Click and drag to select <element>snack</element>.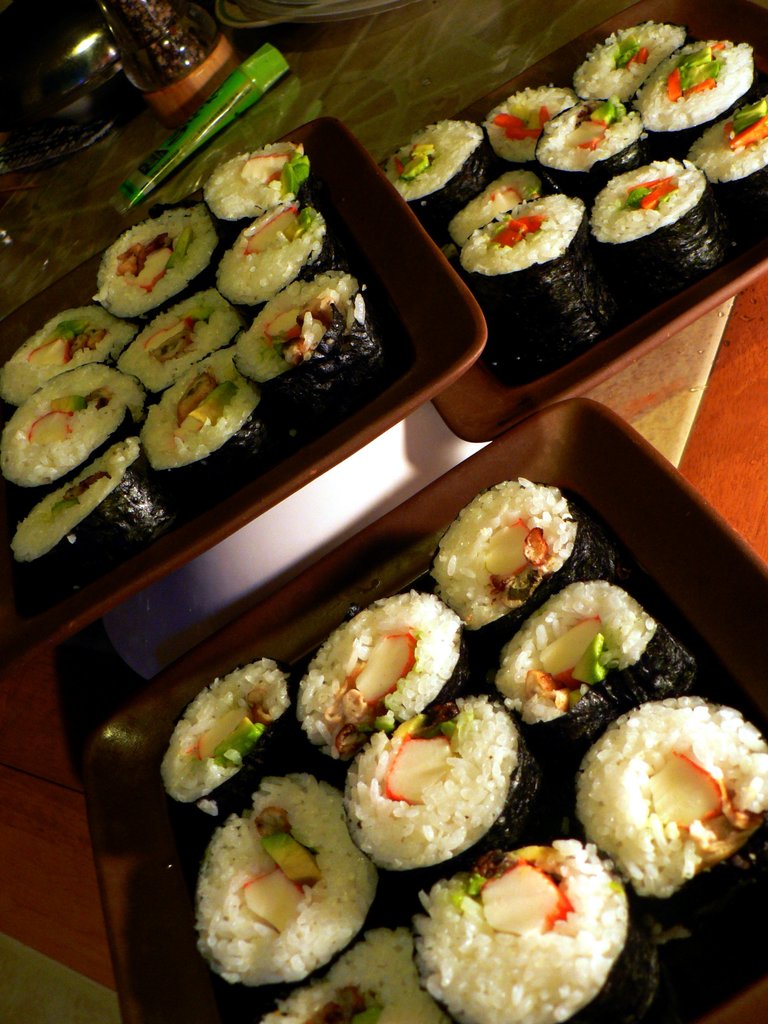
Selection: bbox=(130, 342, 279, 500).
